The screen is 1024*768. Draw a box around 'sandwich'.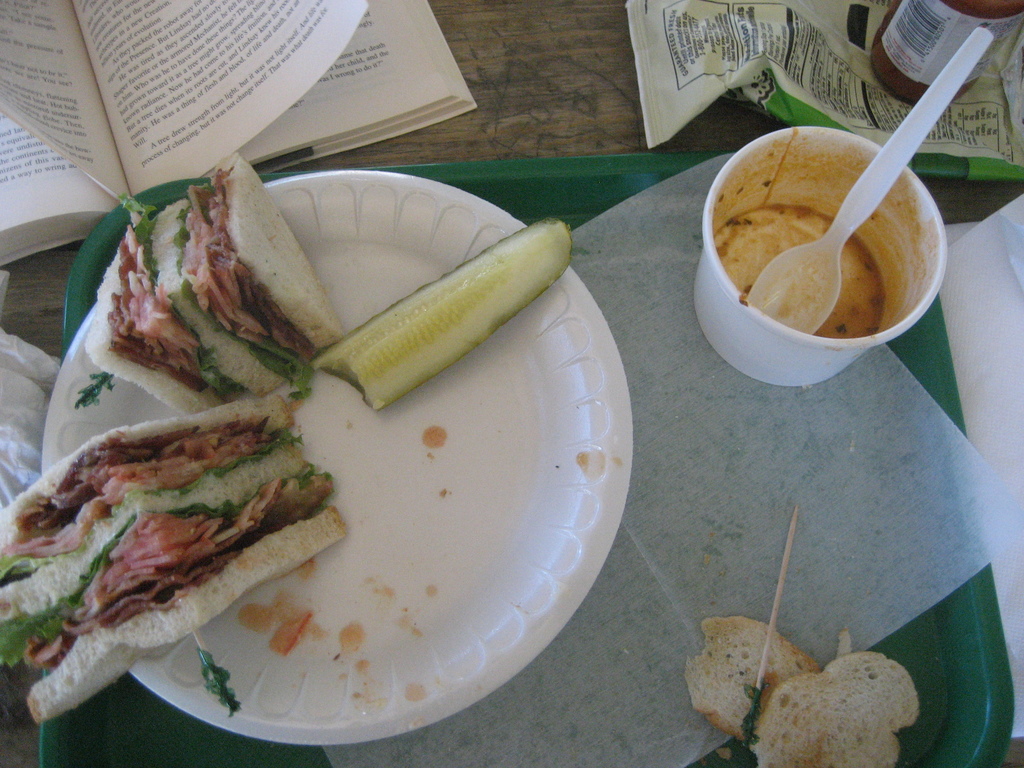
83:154:337:420.
